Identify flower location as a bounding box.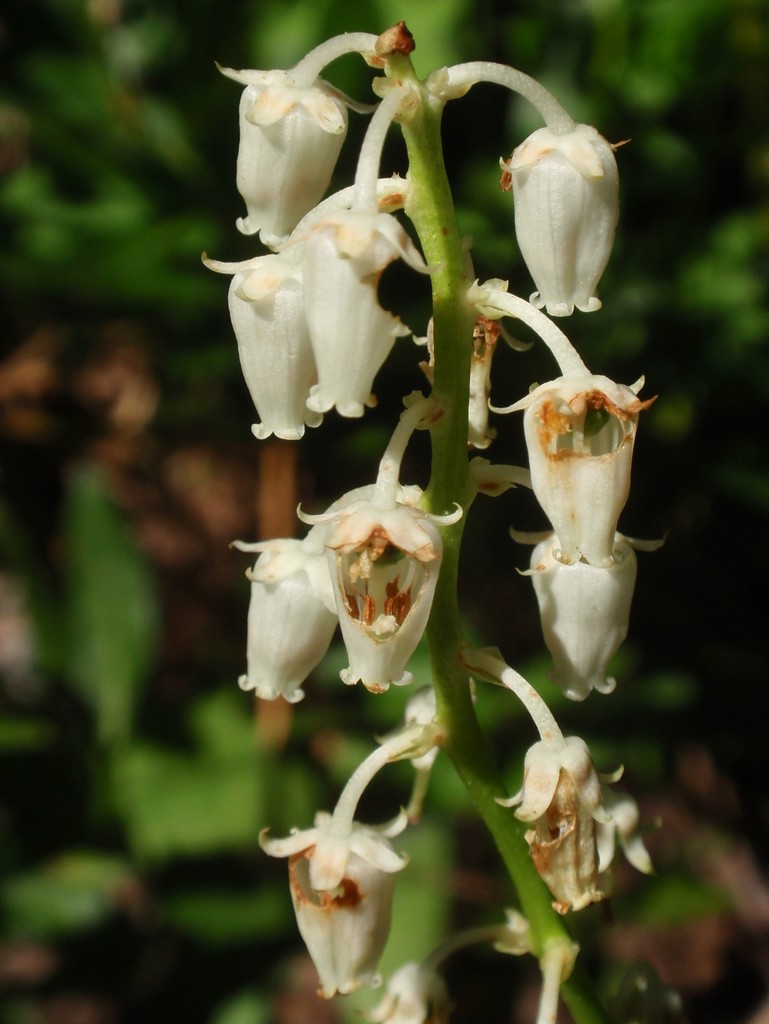
detection(234, 444, 469, 710).
